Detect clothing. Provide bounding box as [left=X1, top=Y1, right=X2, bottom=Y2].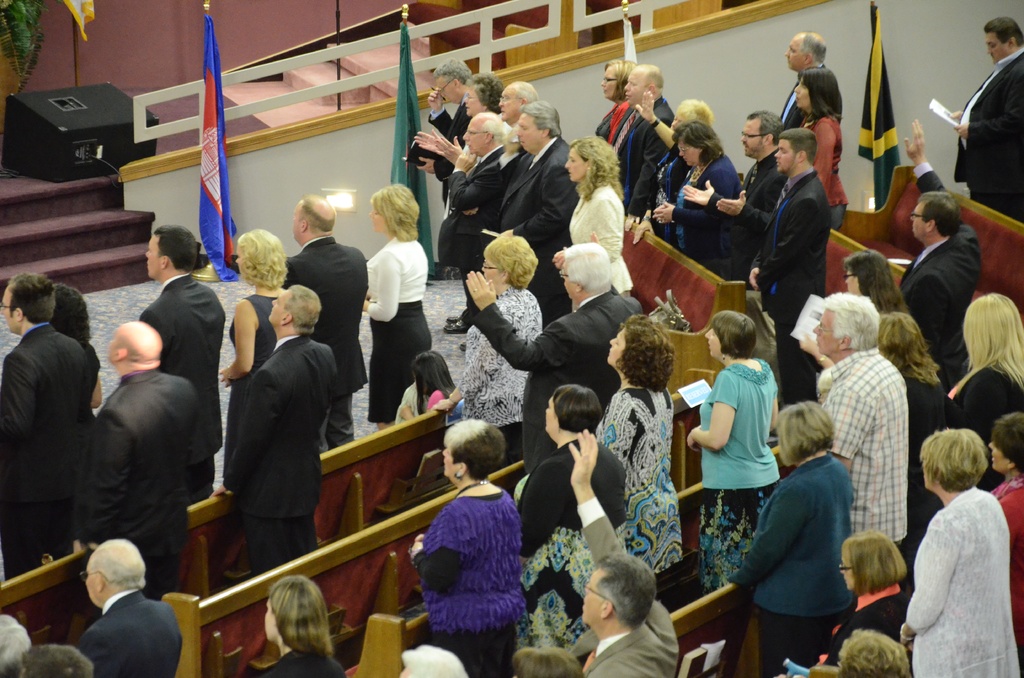
[left=700, top=361, right=780, bottom=592].
